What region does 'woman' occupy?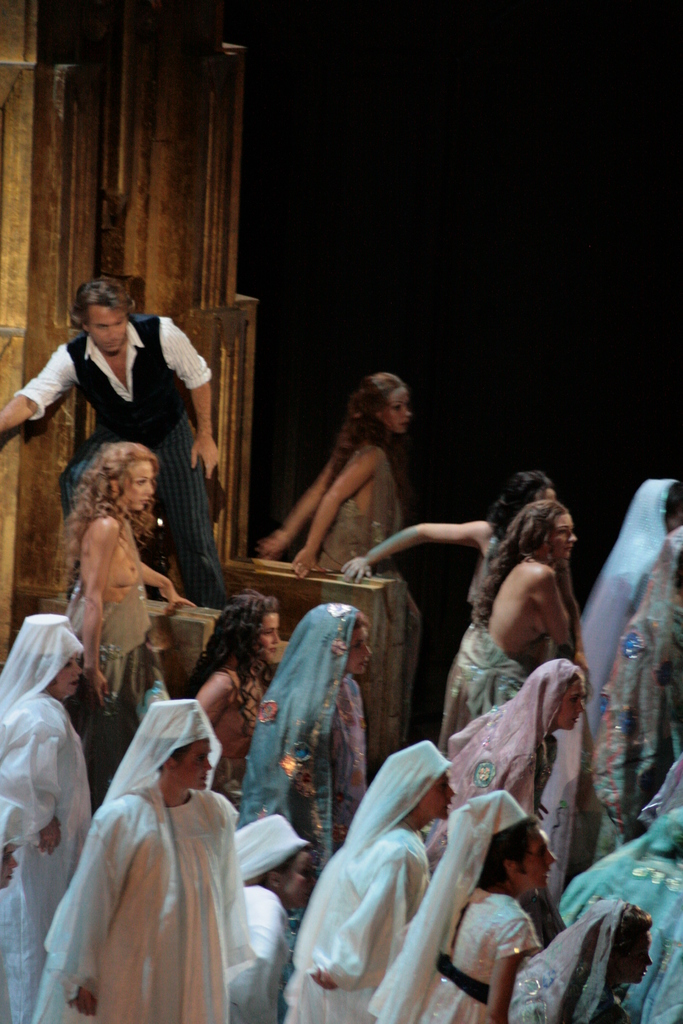
<box>566,811,682,1023</box>.
